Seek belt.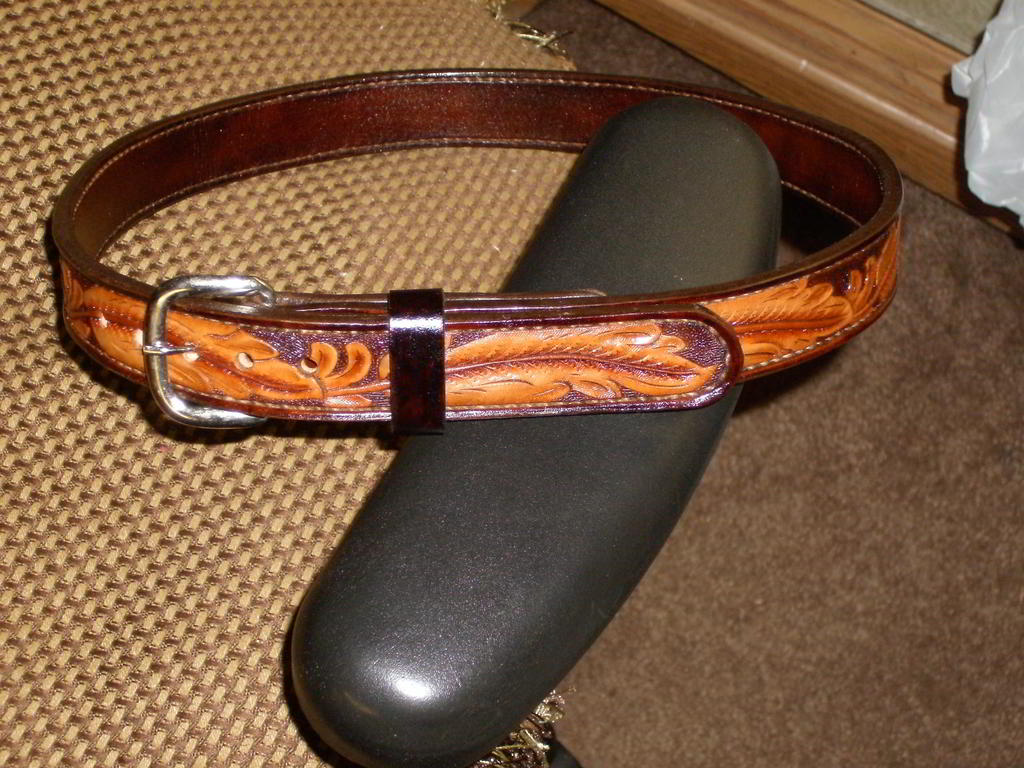
<box>51,66,902,426</box>.
